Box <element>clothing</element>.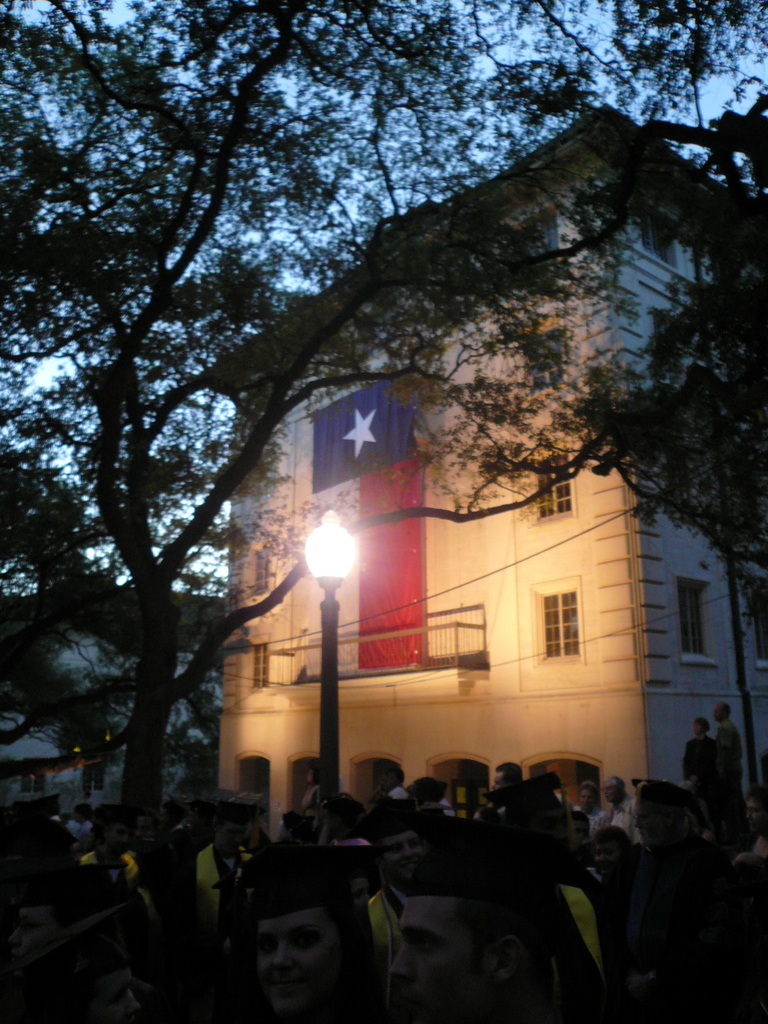
<box>168,823,196,893</box>.
